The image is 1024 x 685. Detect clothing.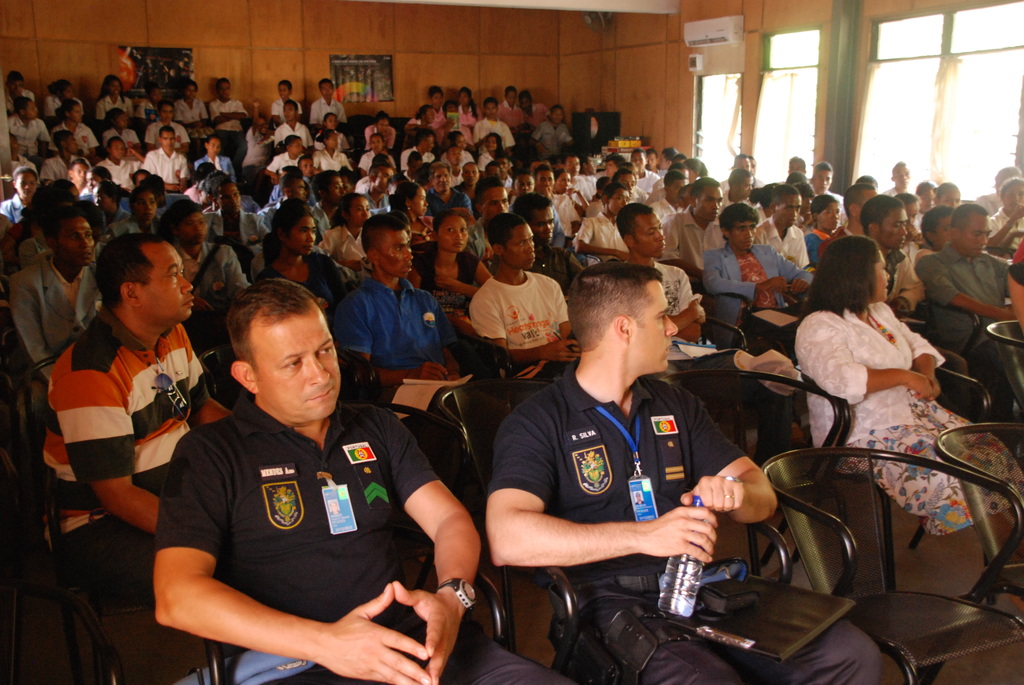
Detection: {"left": 754, "top": 214, "right": 803, "bottom": 265}.
